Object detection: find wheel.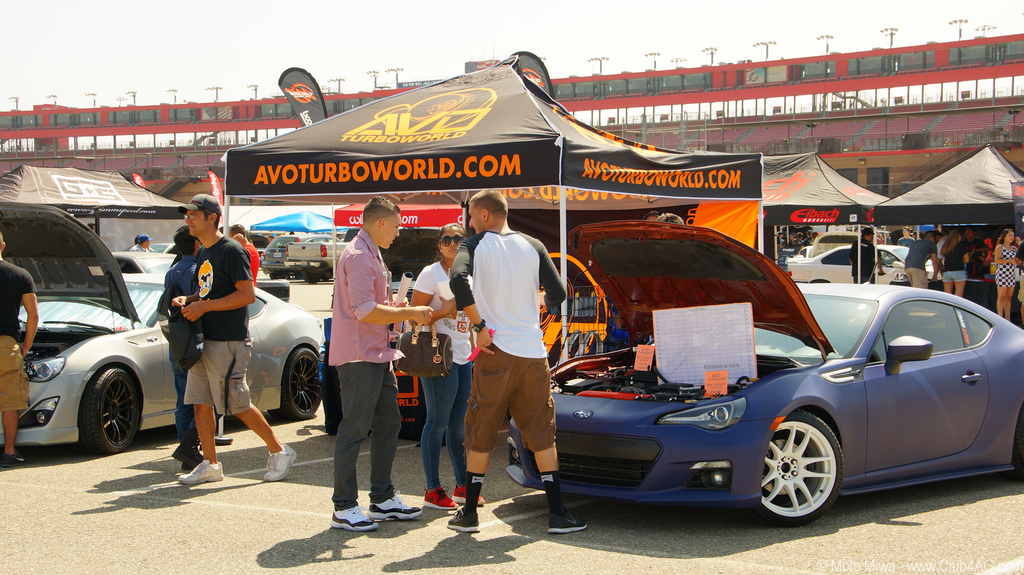
locate(271, 274, 285, 280).
